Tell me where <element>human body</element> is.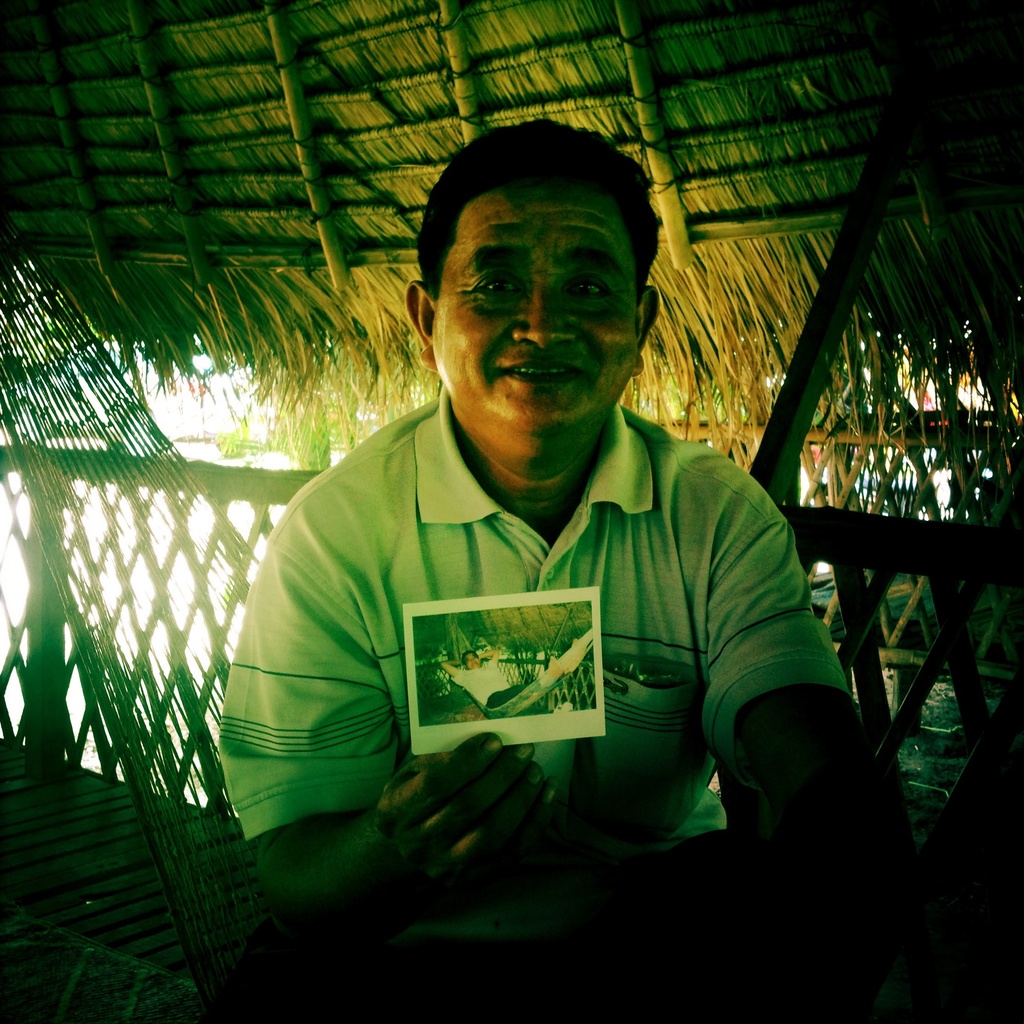
<element>human body</element> is at Rect(427, 643, 581, 720).
